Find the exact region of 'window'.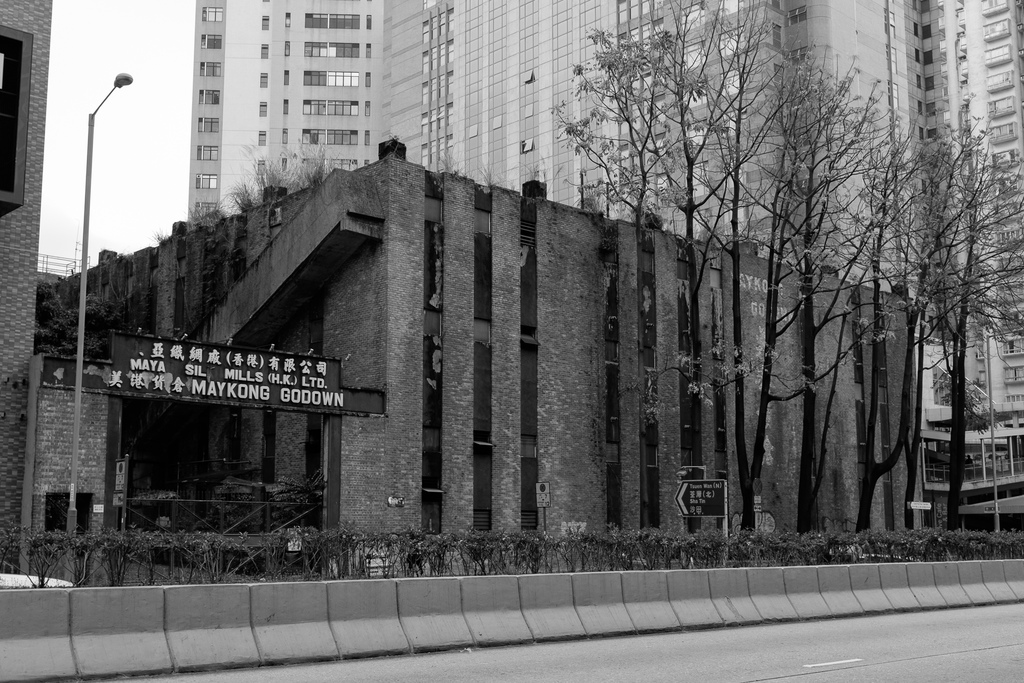
Exact region: [left=684, top=79, right=708, bottom=111].
